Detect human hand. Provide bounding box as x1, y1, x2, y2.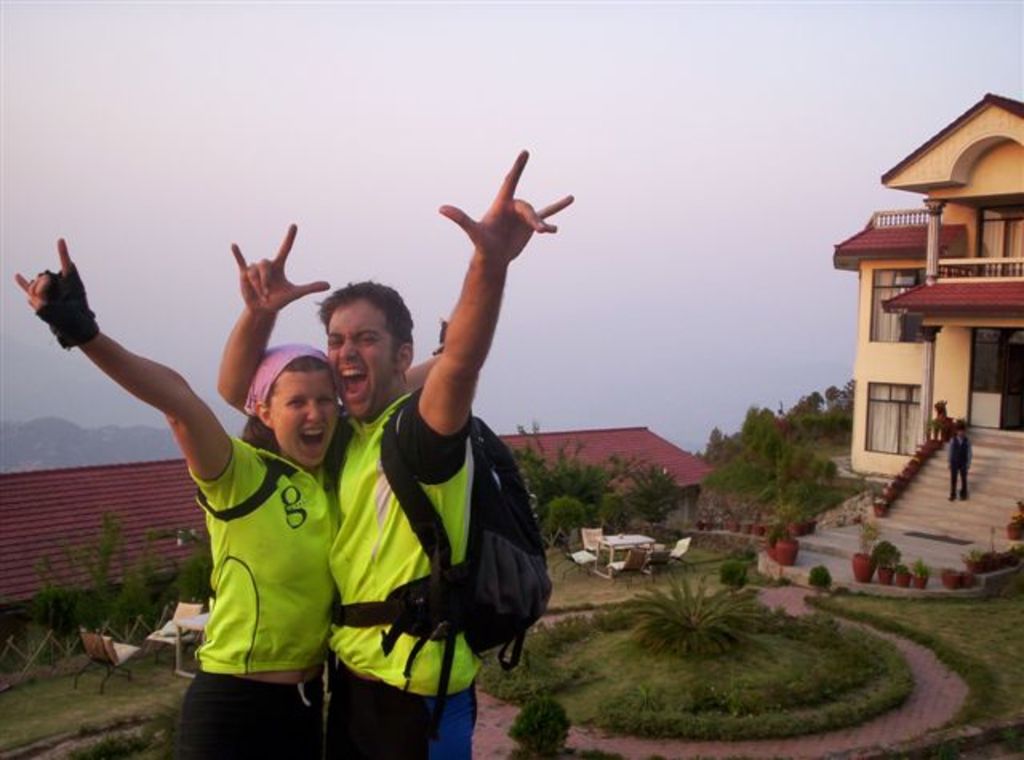
13, 229, 99, 347.
